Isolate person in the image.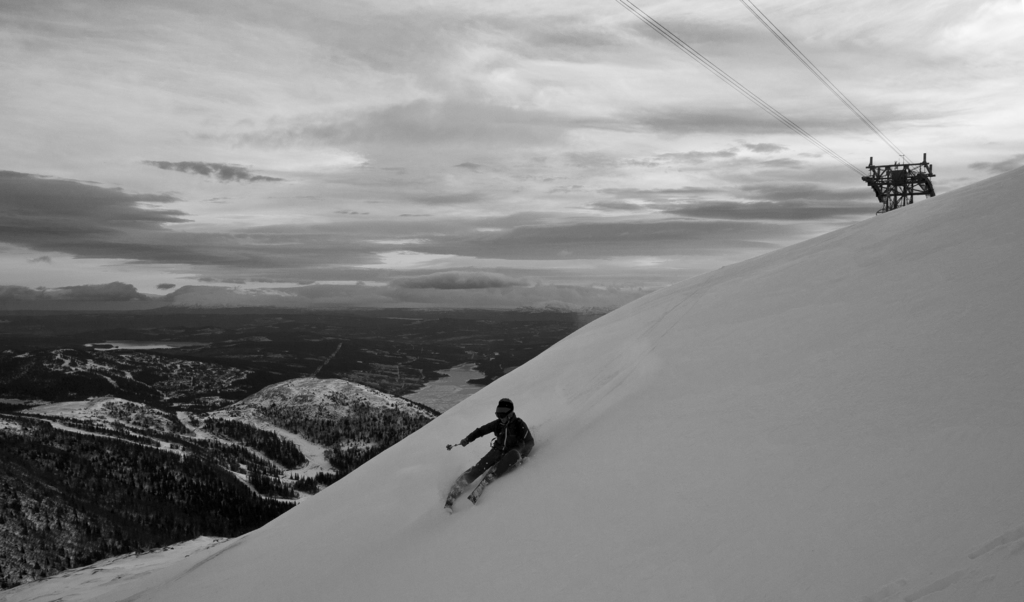
Isolated region: (440, 394, 535, 516).
